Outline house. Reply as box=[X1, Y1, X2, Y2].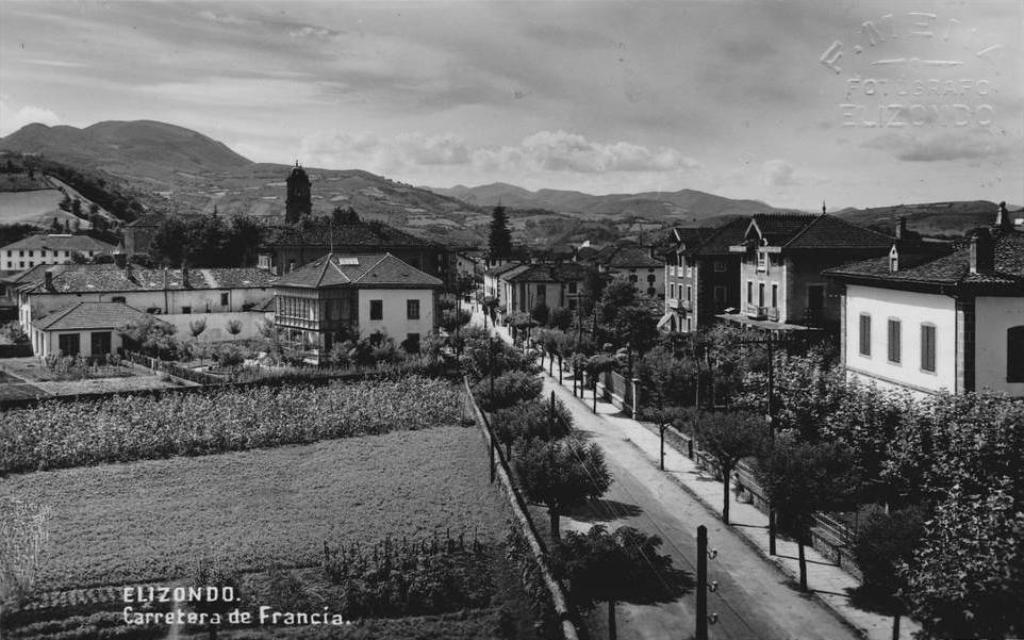
box=[599, 244, 658, 326].
